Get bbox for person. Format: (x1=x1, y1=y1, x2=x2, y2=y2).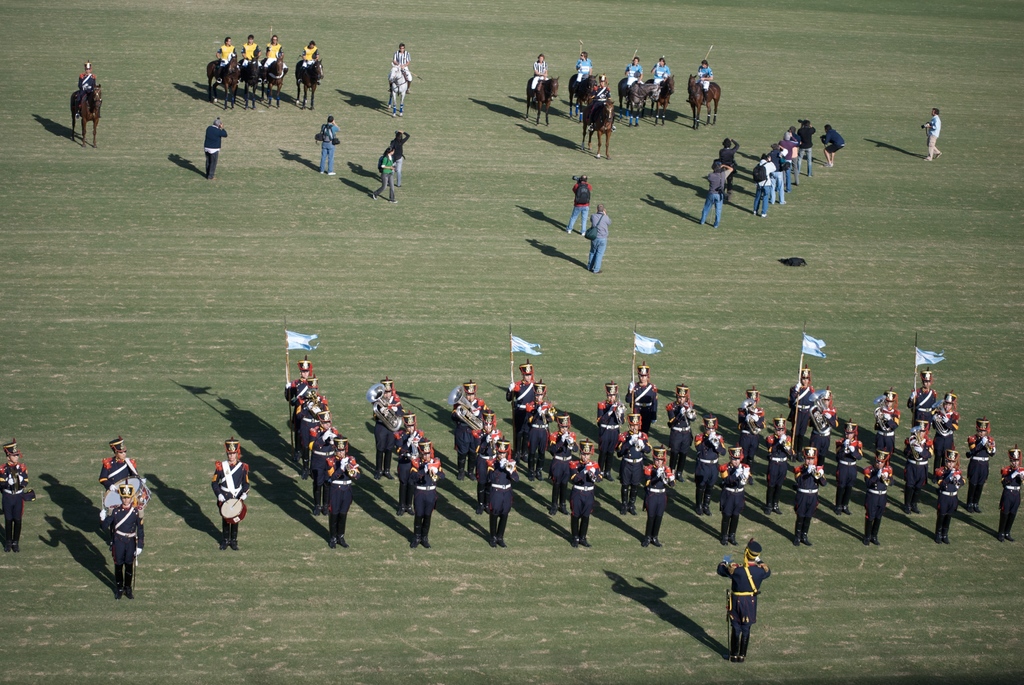
(x1=966, y1=415, x2=995, y2=507).
